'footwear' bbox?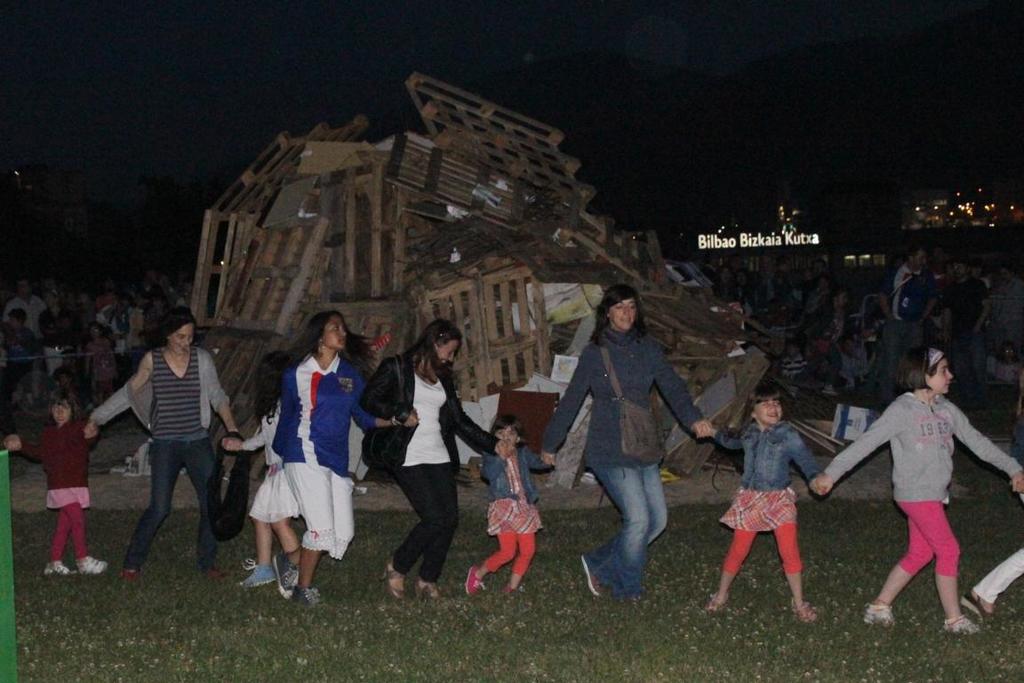
bbox=[462, 566, 482, 593]
